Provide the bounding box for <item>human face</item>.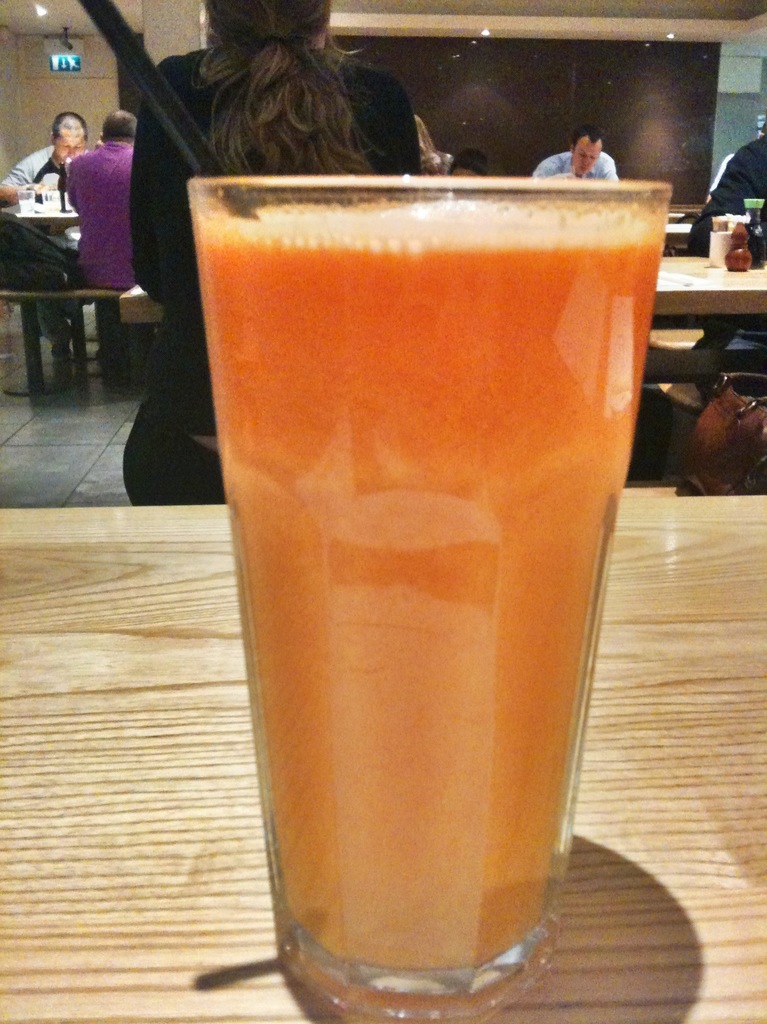
crop(578, 138, 603, 167).
